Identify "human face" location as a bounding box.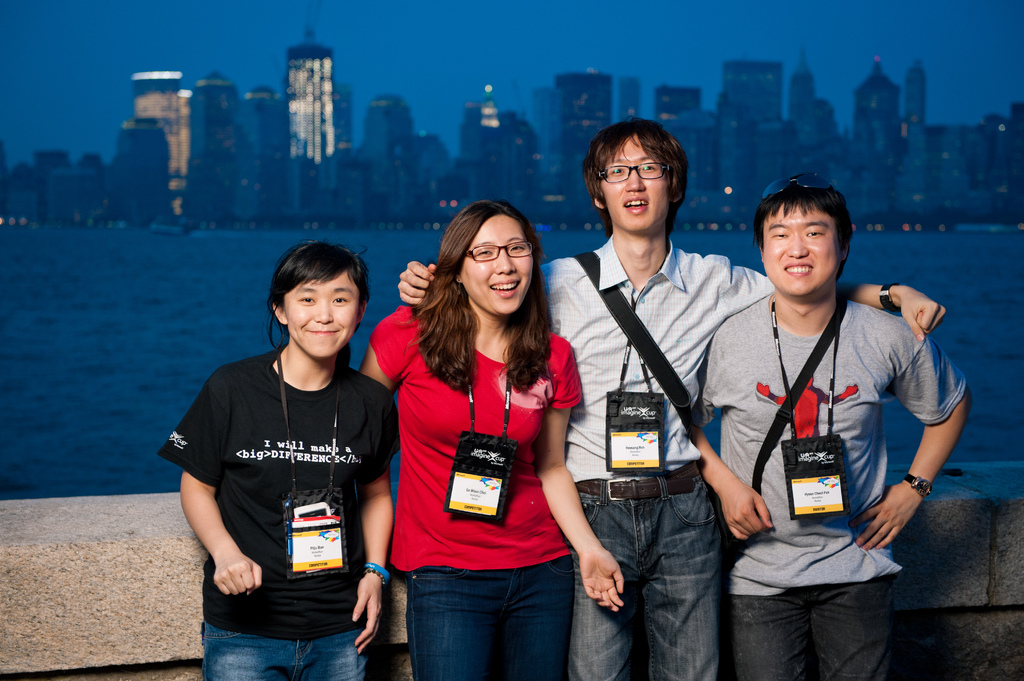
459 214 535 319.
